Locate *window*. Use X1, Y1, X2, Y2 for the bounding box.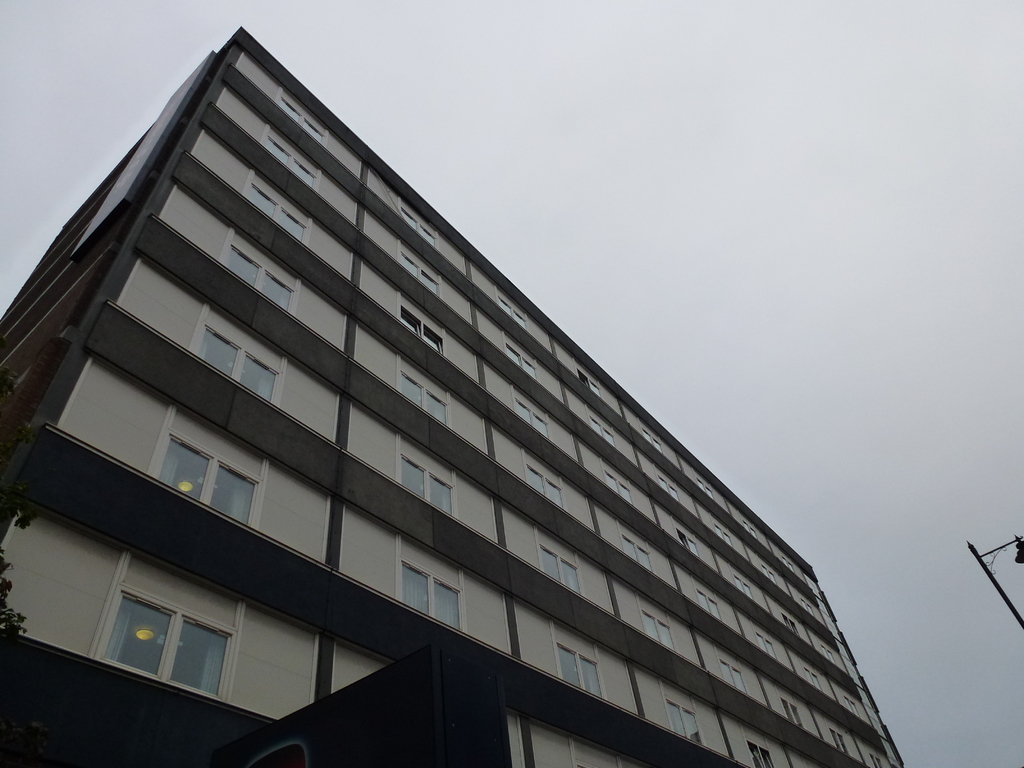
819, 637, 839, 663.
